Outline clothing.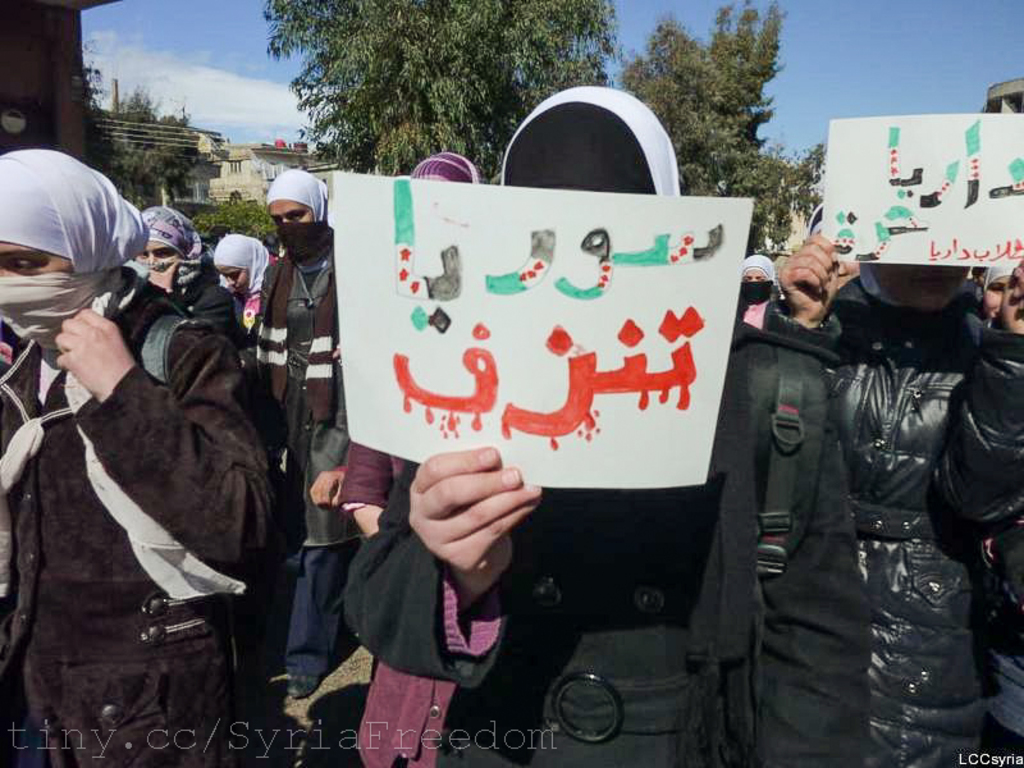
Outline: (x1=831, y1=301, x2=1023, y2=767).
